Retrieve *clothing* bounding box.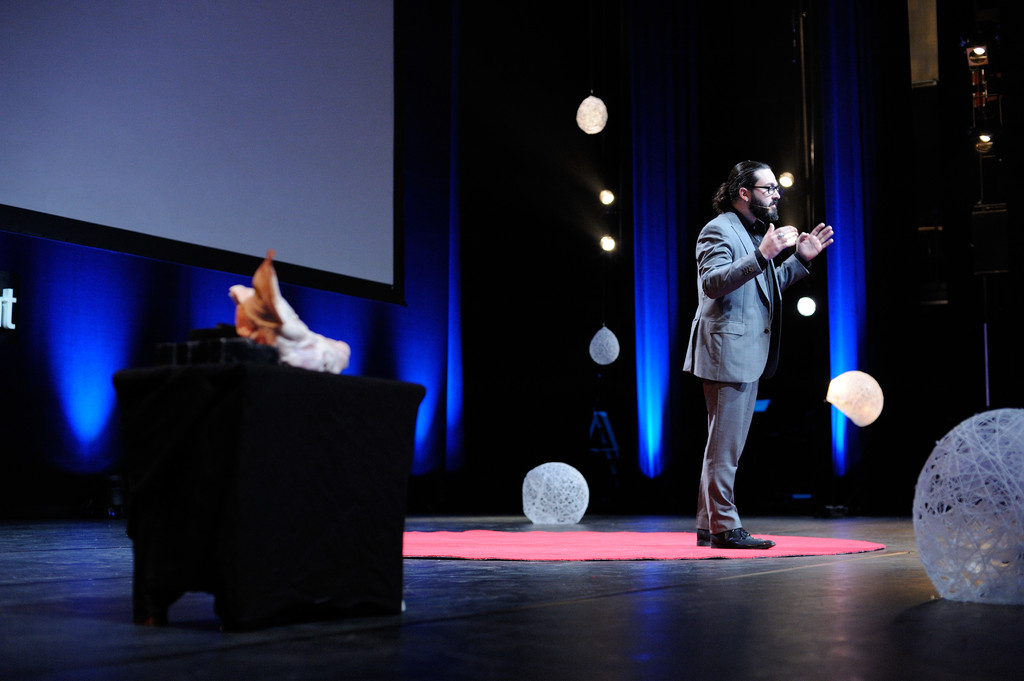
Bounding box: x1=686, y1=171, x2=831, y2=528.
